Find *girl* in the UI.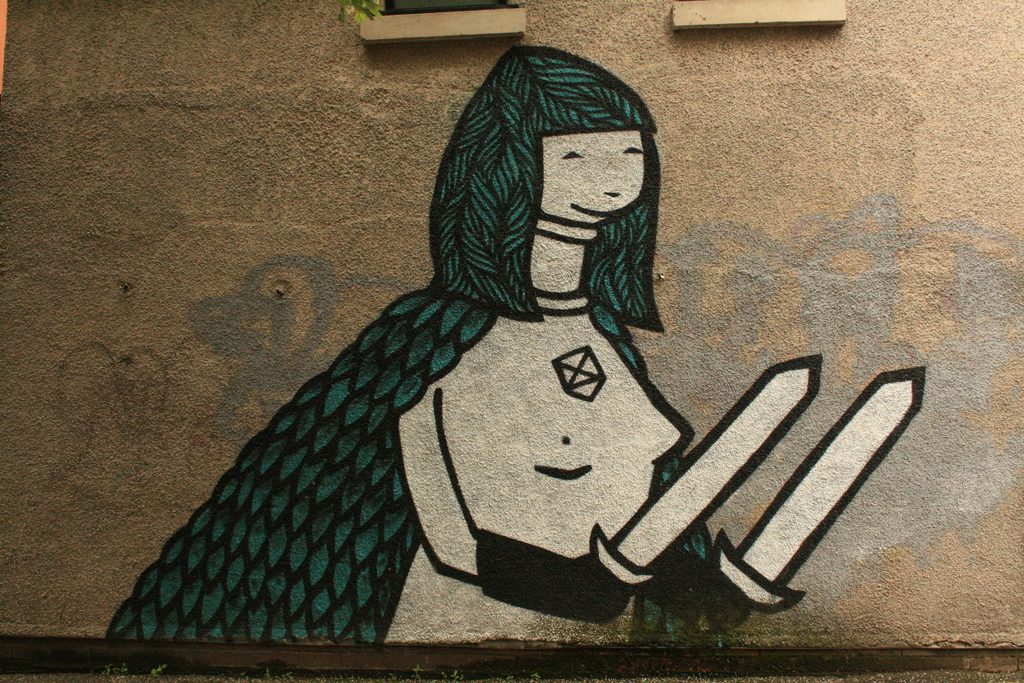
UI element at (106, 42, 747, 637).
